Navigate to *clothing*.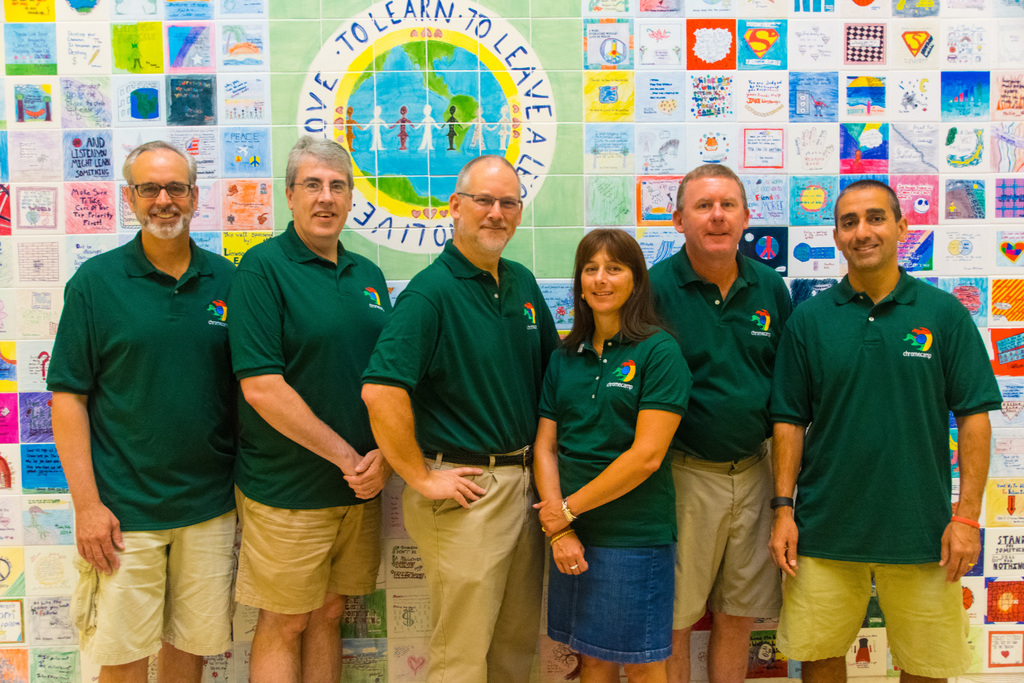
Navigation target: detection(226, 217, 387, 619).
